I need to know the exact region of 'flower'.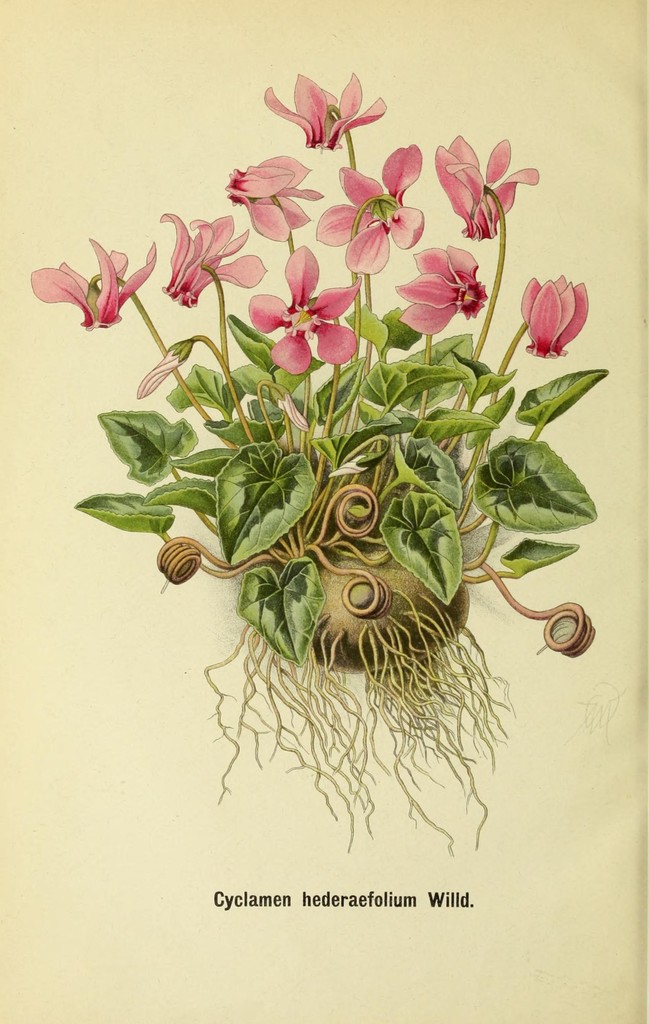
Region: <box>433,132,535,239</box>.
